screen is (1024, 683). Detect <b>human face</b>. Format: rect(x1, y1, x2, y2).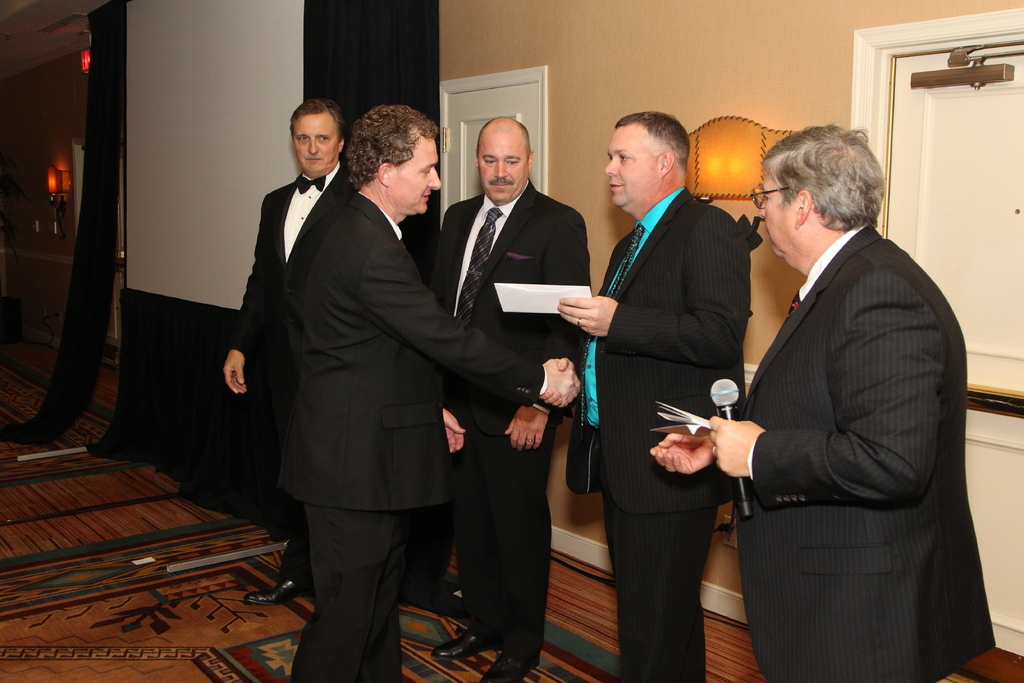
rect(292, 111, 340, 174).
